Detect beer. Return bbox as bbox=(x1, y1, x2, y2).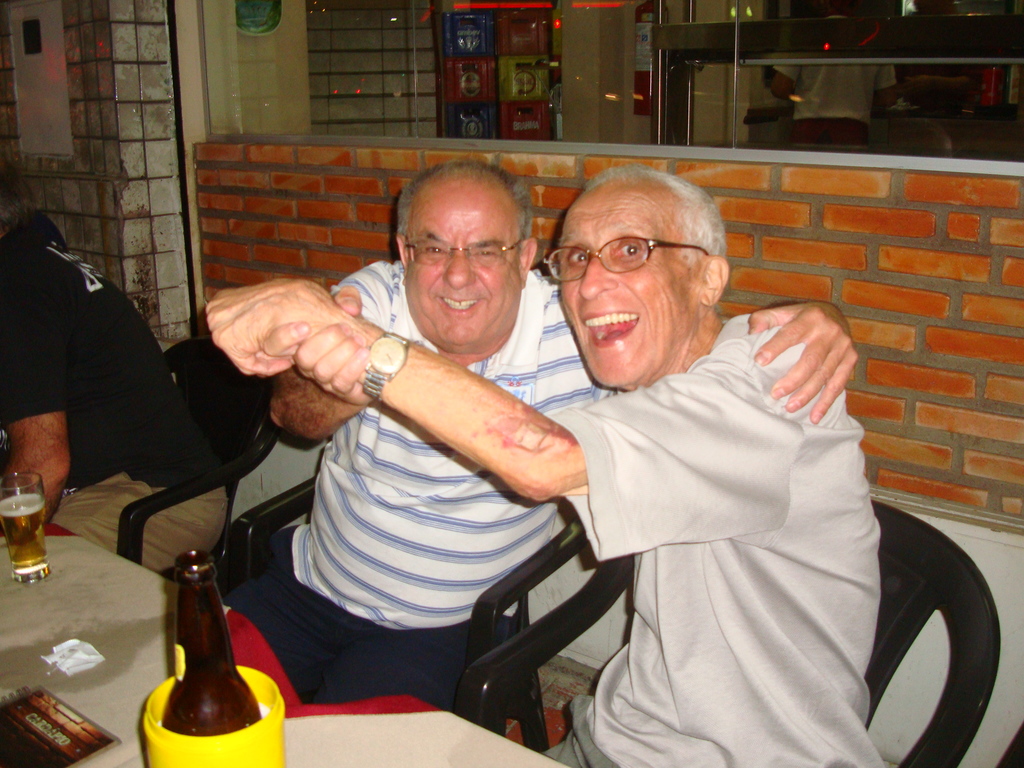
bbox=(138, 532, 263, 749).
